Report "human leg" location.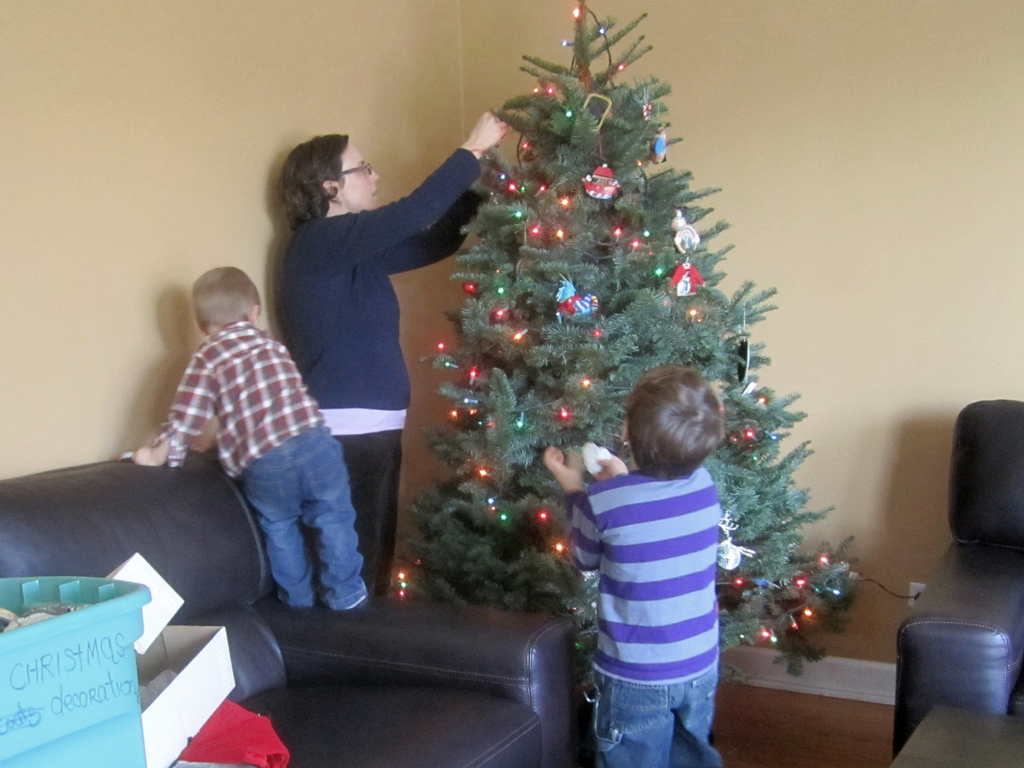
Report: Rect(591, 675, 718, 767).
